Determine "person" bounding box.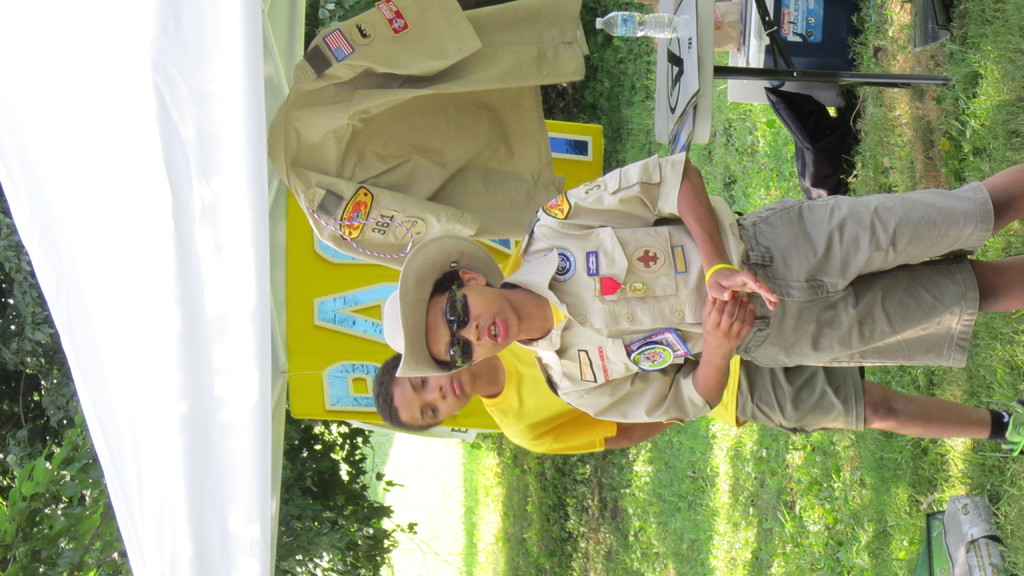
Determined: [left=376, top=338, right=1023, bottom=457].
